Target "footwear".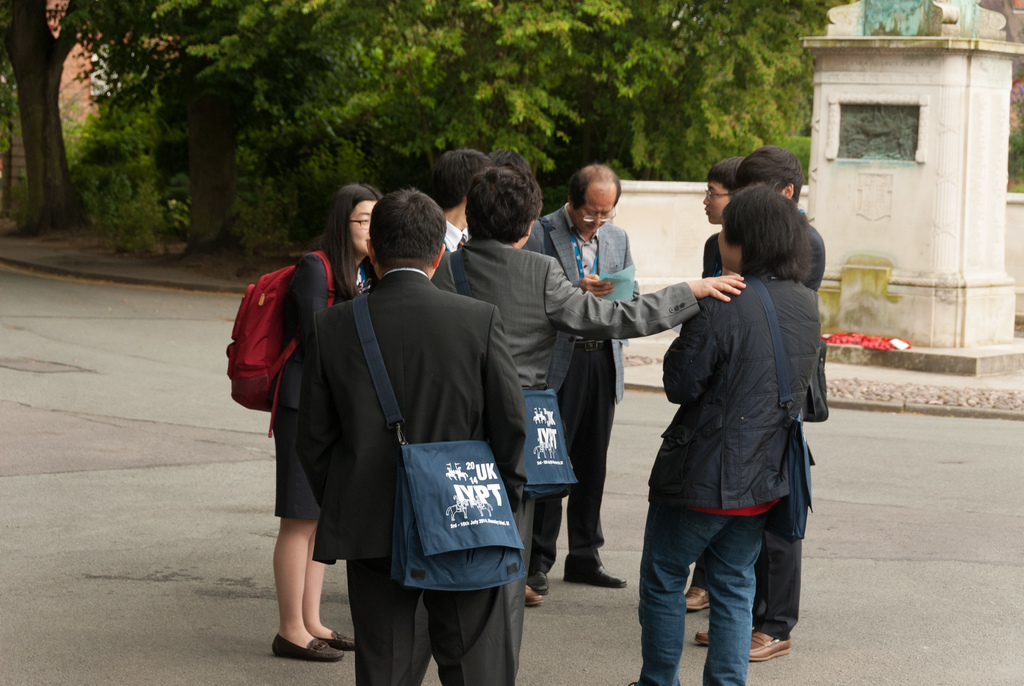
Target region: left=748, top=628, right=791, bottom=660.
